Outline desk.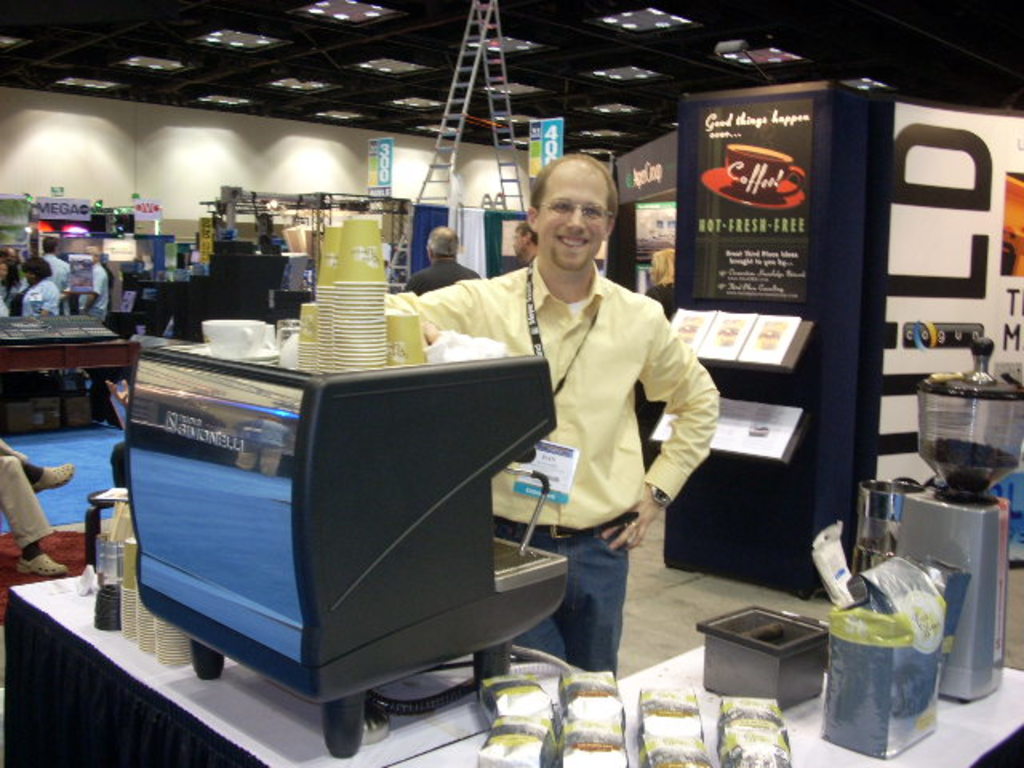
Outline: bbox=(2, 563, 1022, 766).
